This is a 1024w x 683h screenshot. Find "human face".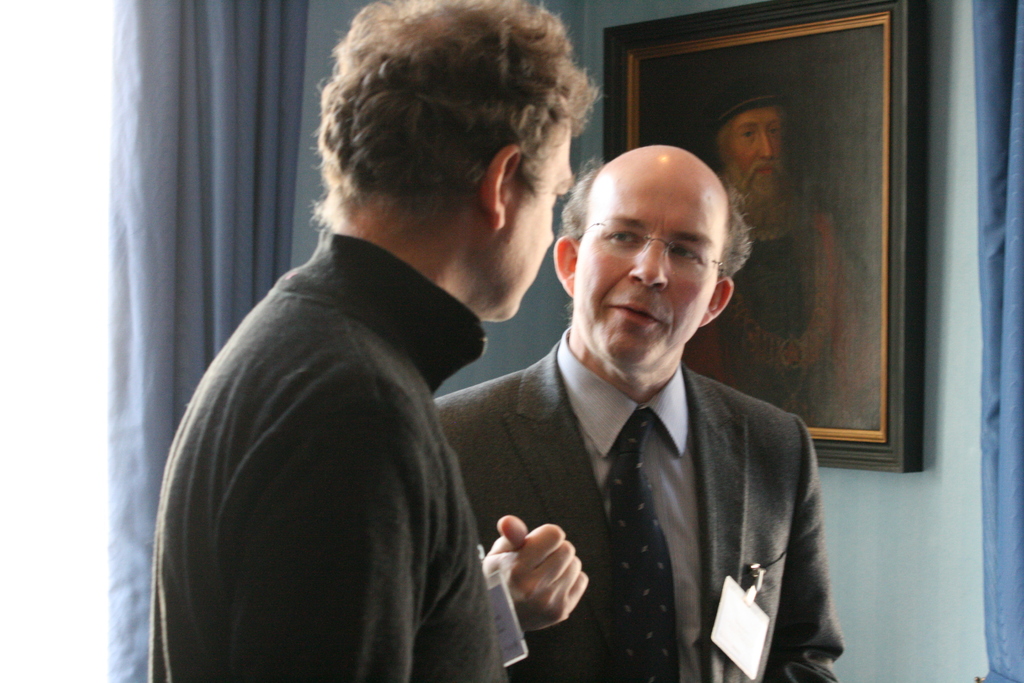
Bounding box: 508,101,569,318.
